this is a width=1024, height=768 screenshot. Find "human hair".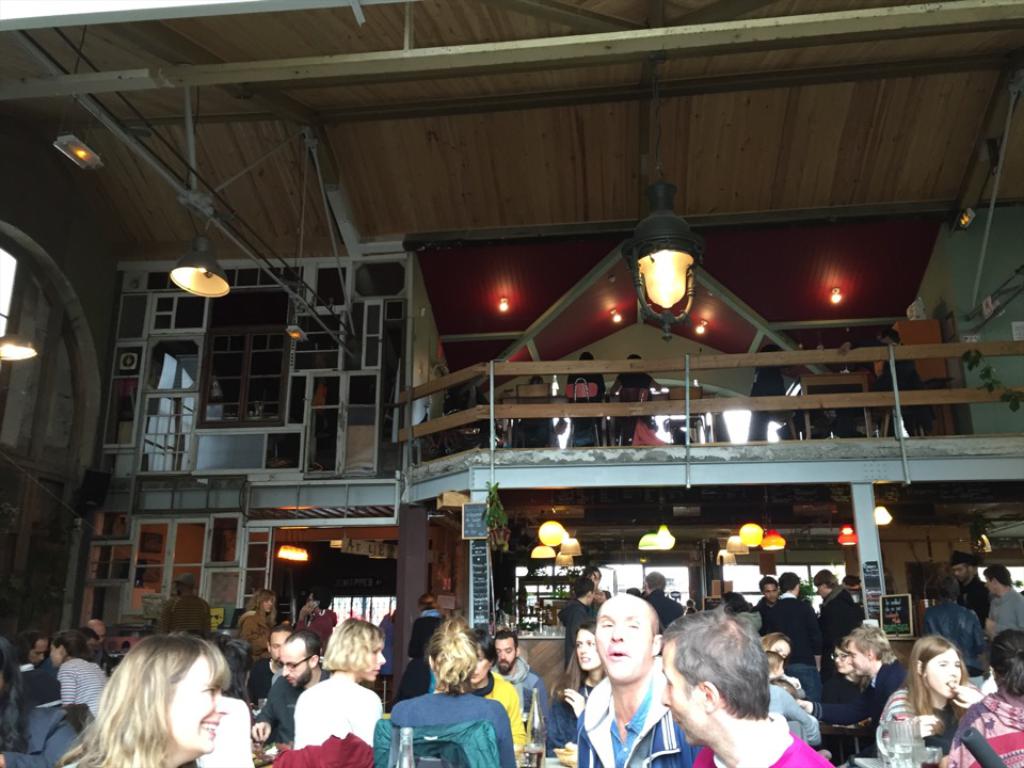
Bounding box: crop(580, 567, 602, 582).
